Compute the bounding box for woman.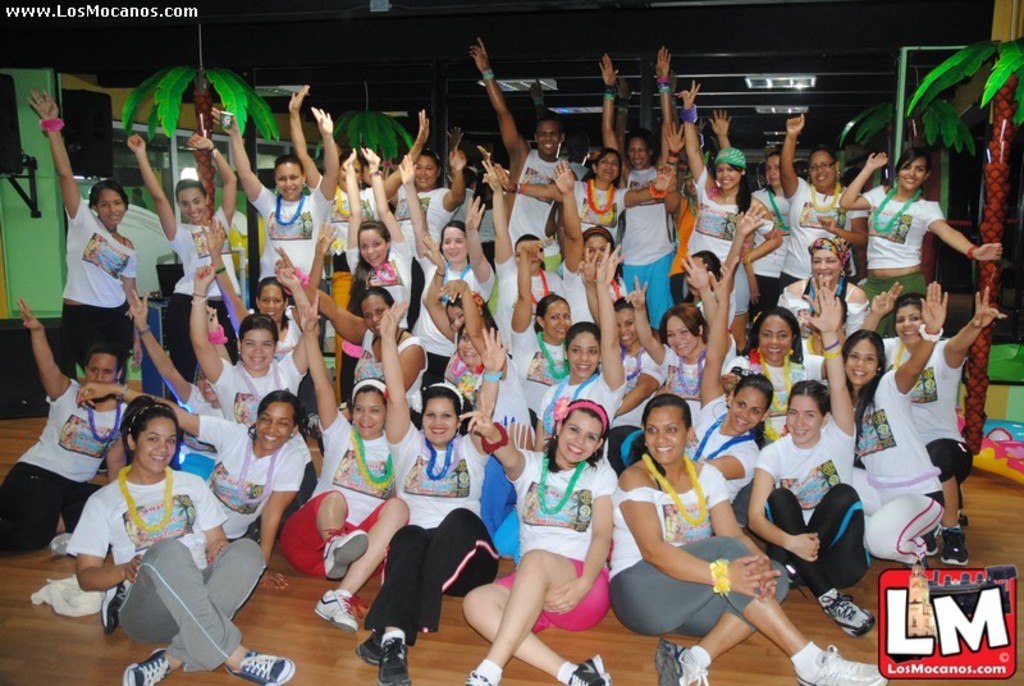
0:302:138:548.
